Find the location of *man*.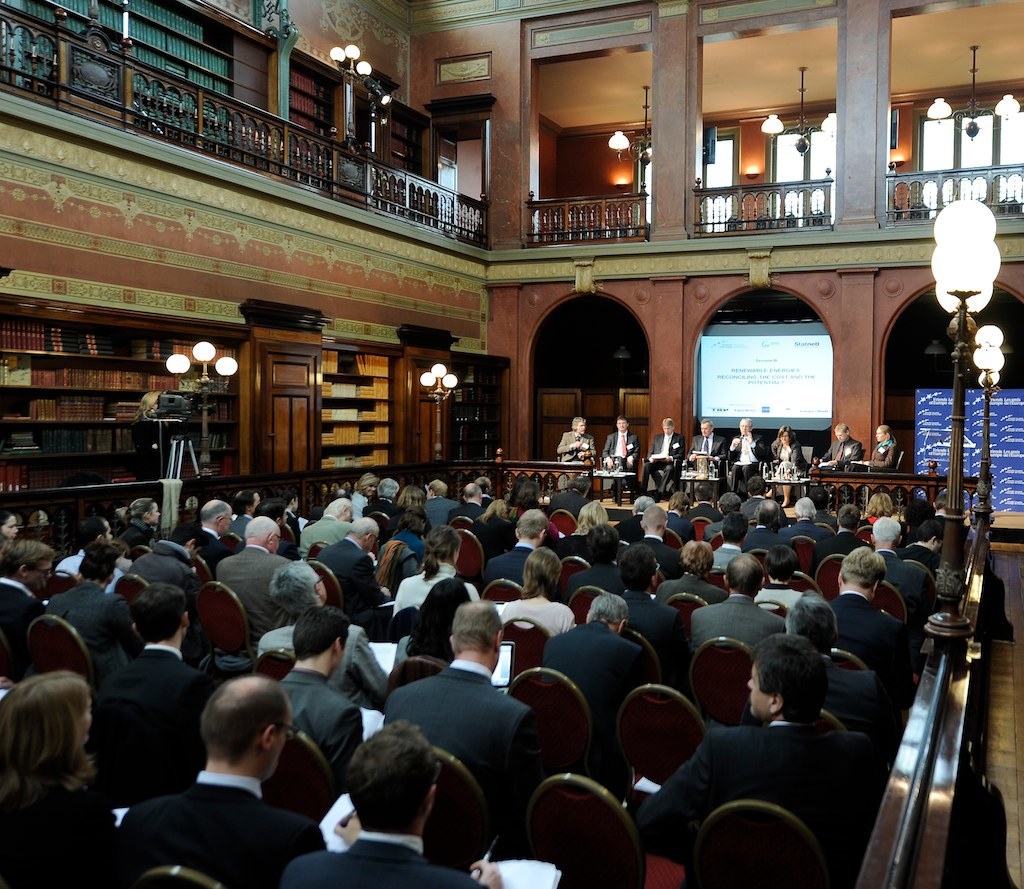
Location: (683,555,781,660).
